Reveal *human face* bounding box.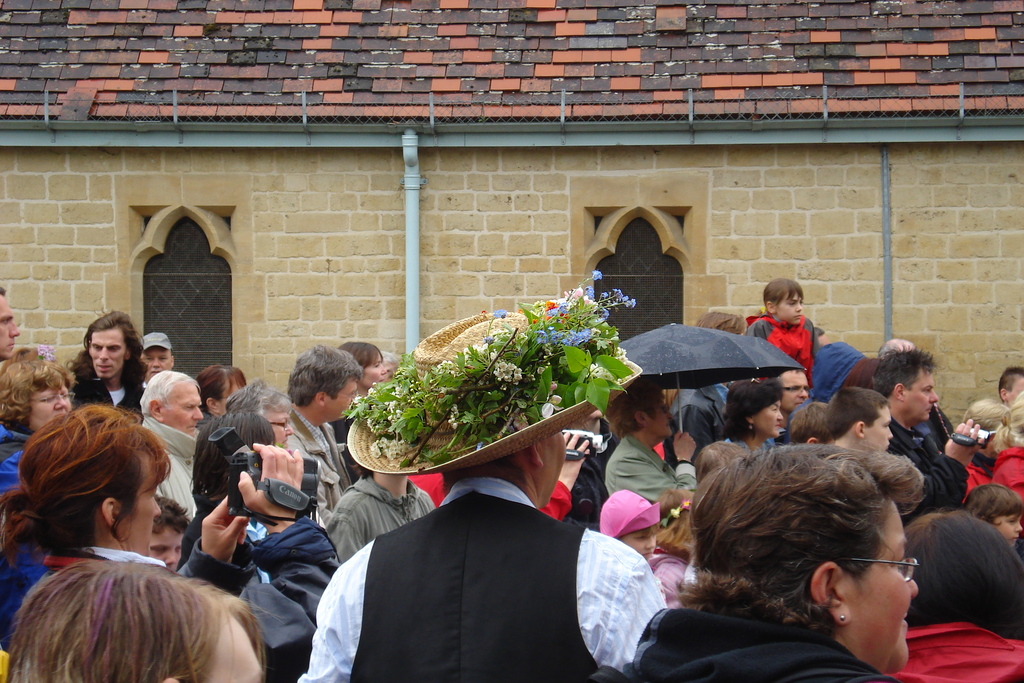
Revealed: box(995, 513, 1023, 552).
